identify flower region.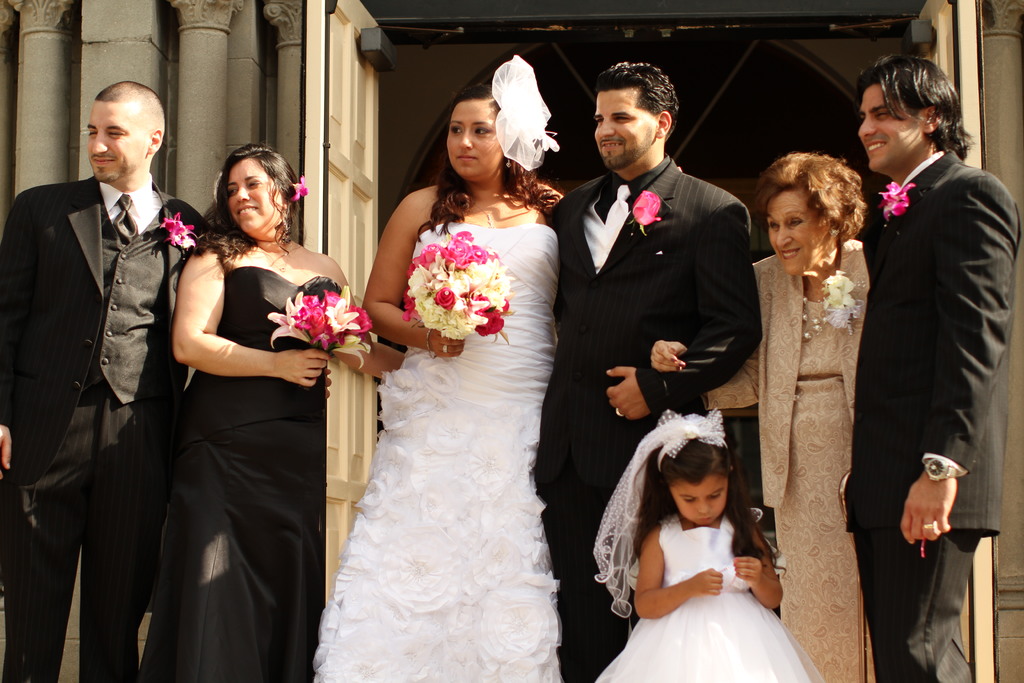
Region: <region>825, 268, 863, 308</region>.
